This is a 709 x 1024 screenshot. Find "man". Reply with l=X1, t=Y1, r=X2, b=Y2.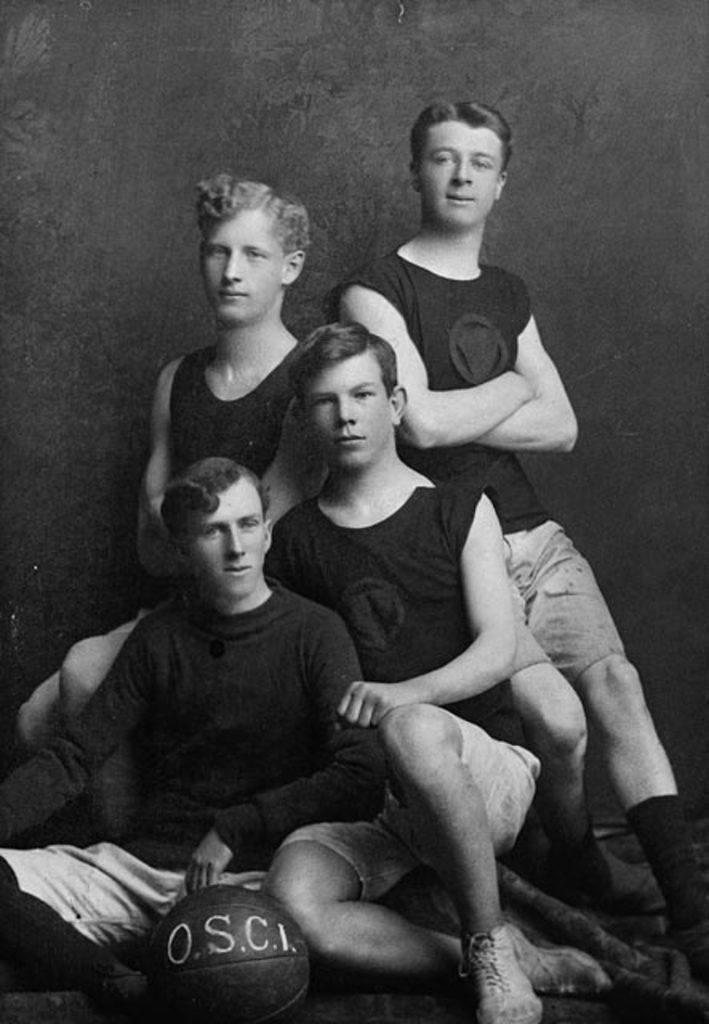
l=26, t=168, r=336, b=843.
